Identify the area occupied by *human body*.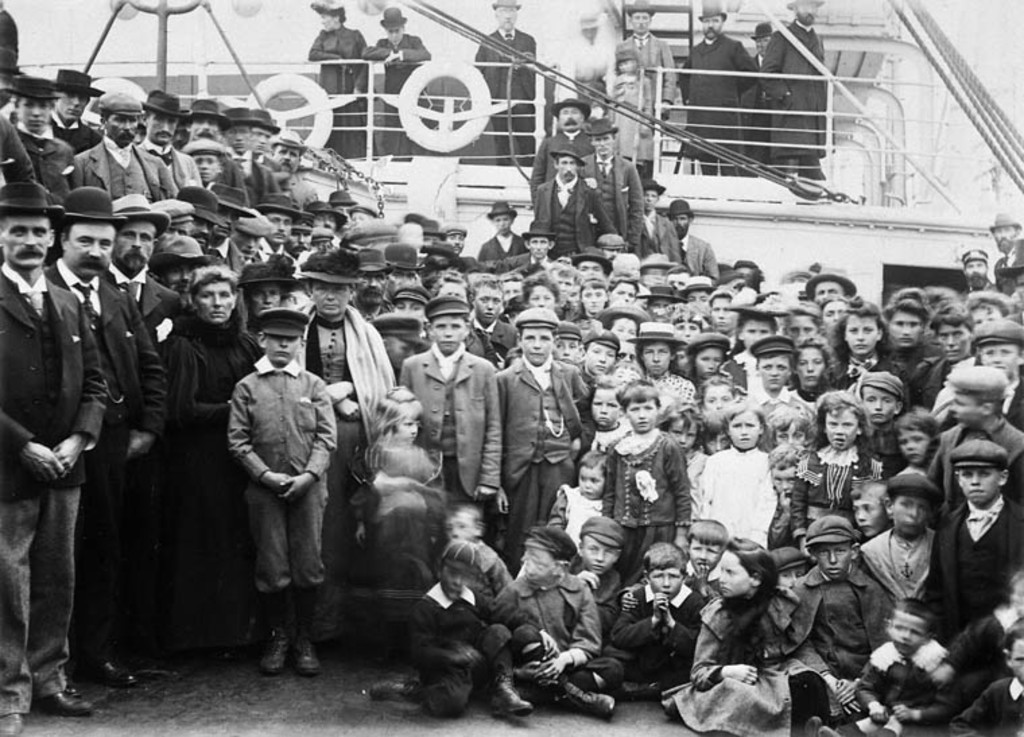
Area: 784 276 821 288.
